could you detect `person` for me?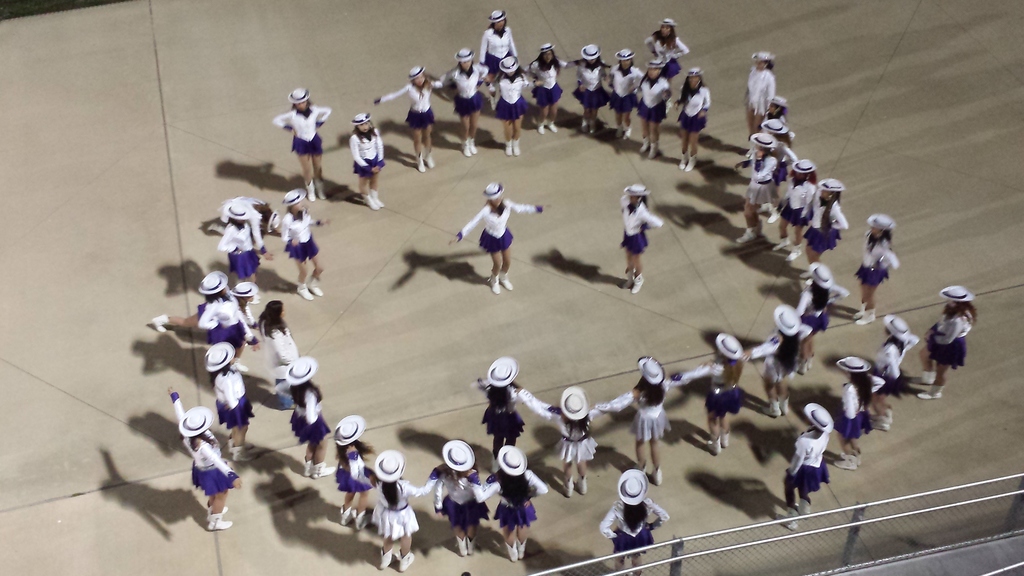
Detection result: 214,196,271,276.
